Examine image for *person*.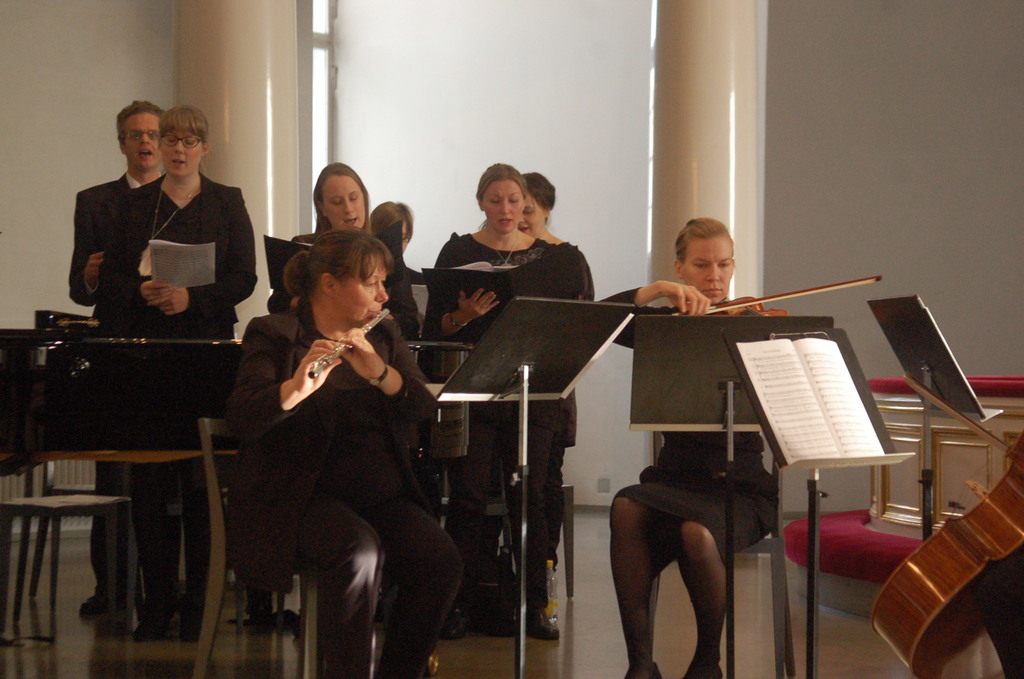
Examination result: BBox(588, 217, 786, 678).
